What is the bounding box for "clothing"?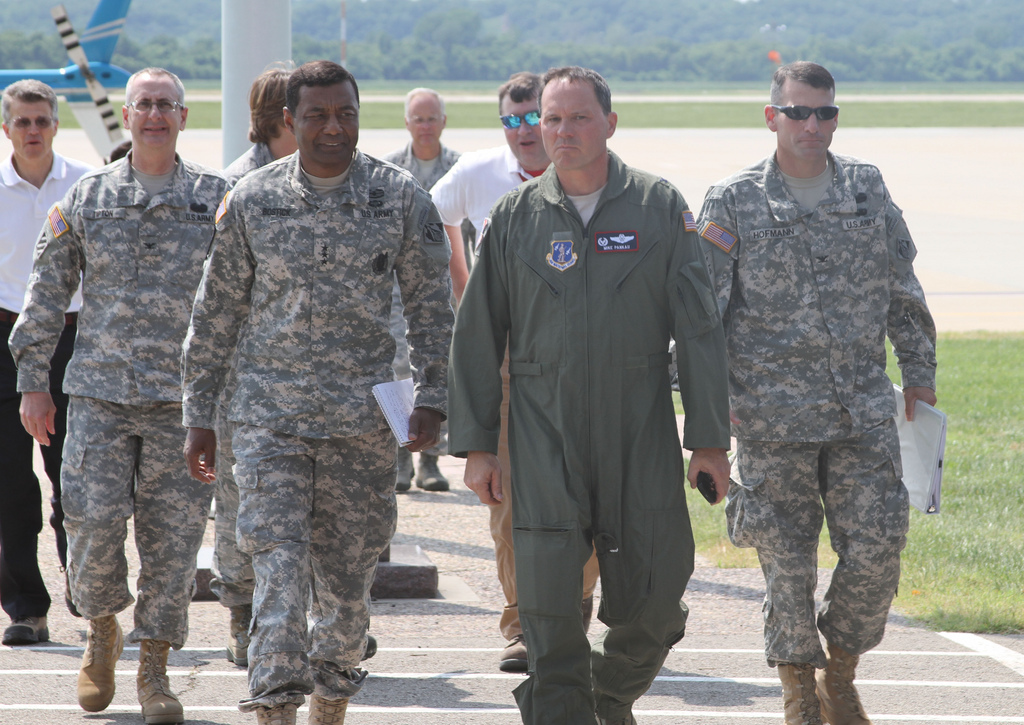
426:144:606:640.
